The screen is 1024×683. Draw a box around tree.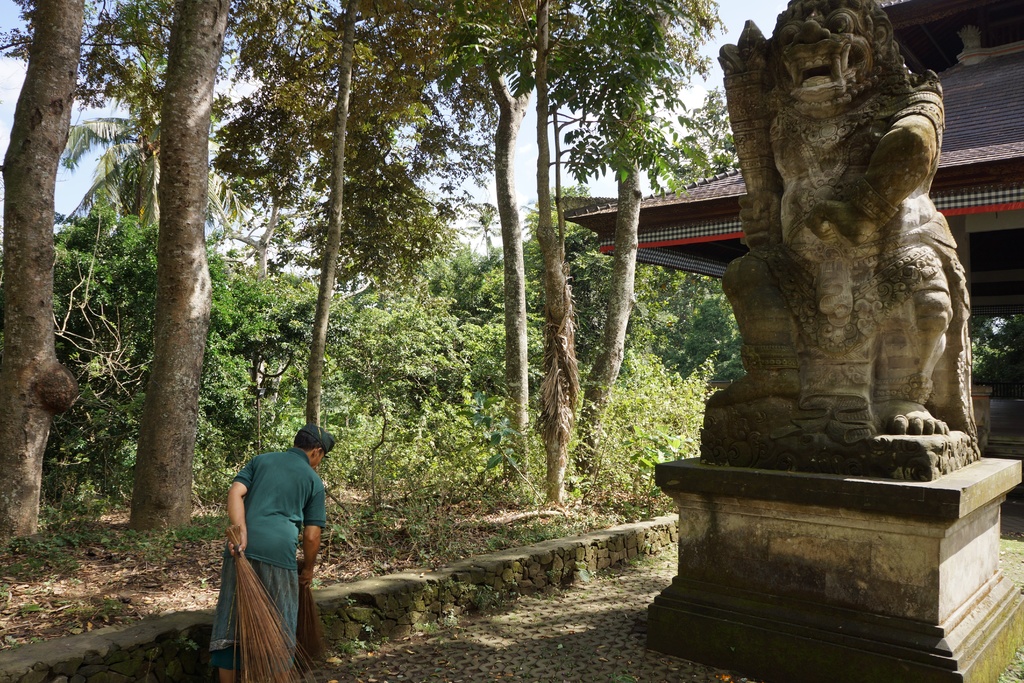
[412, 0, 609, 500].
